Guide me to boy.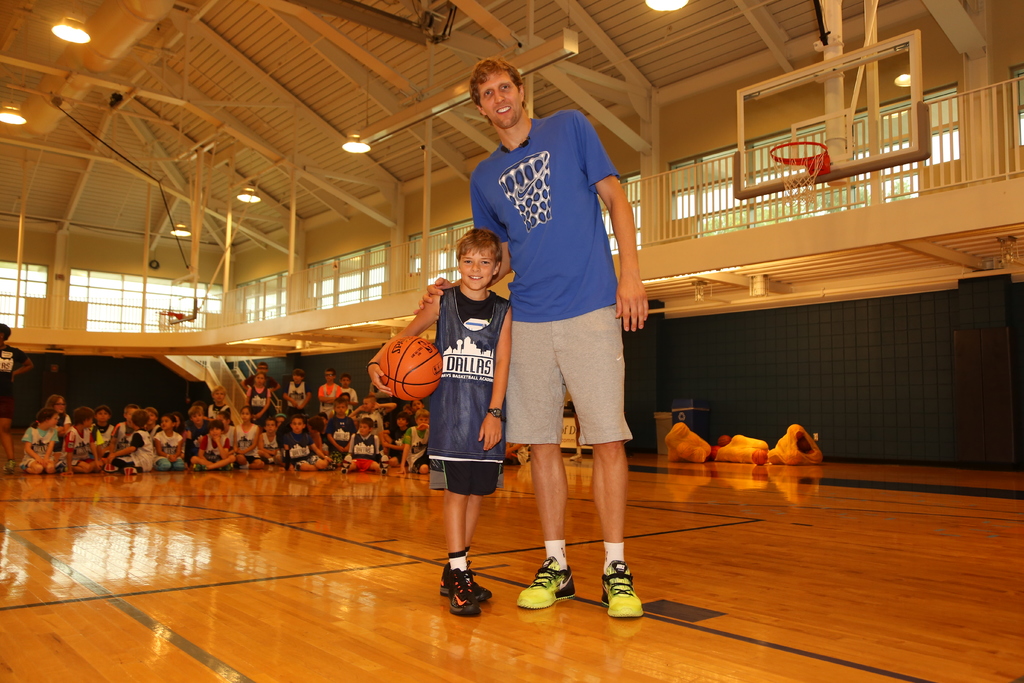
Guidance: region(257, 418, 280, 464).
